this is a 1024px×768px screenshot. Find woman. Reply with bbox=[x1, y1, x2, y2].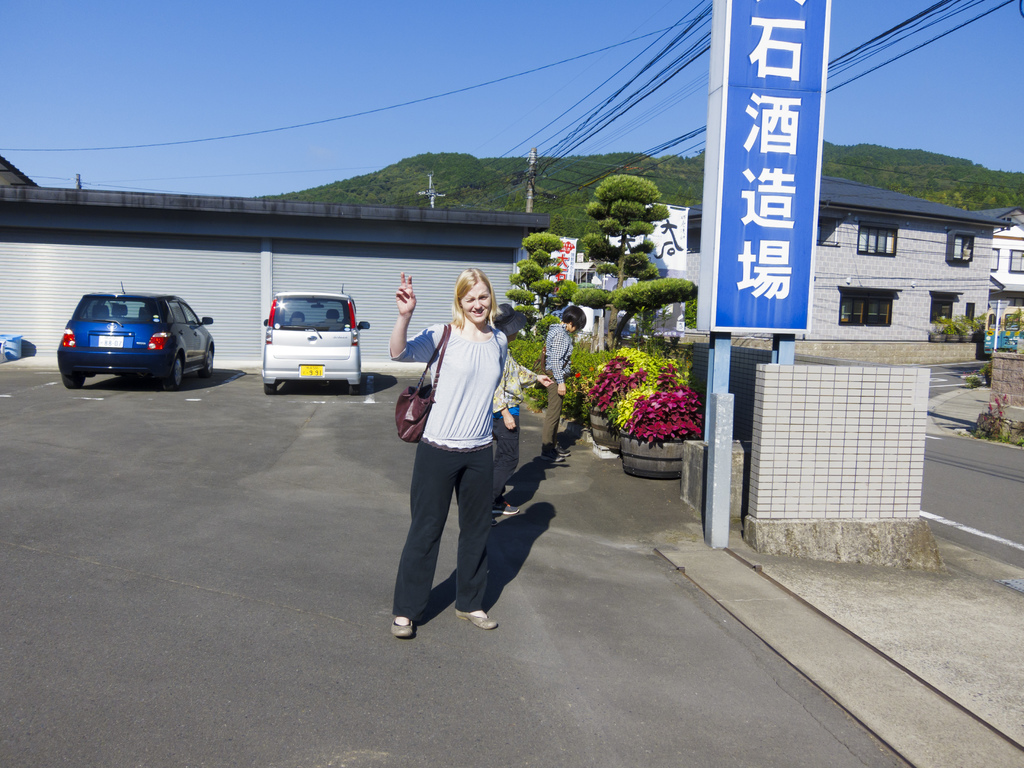
bbox=[385, 268, 522, 646].
